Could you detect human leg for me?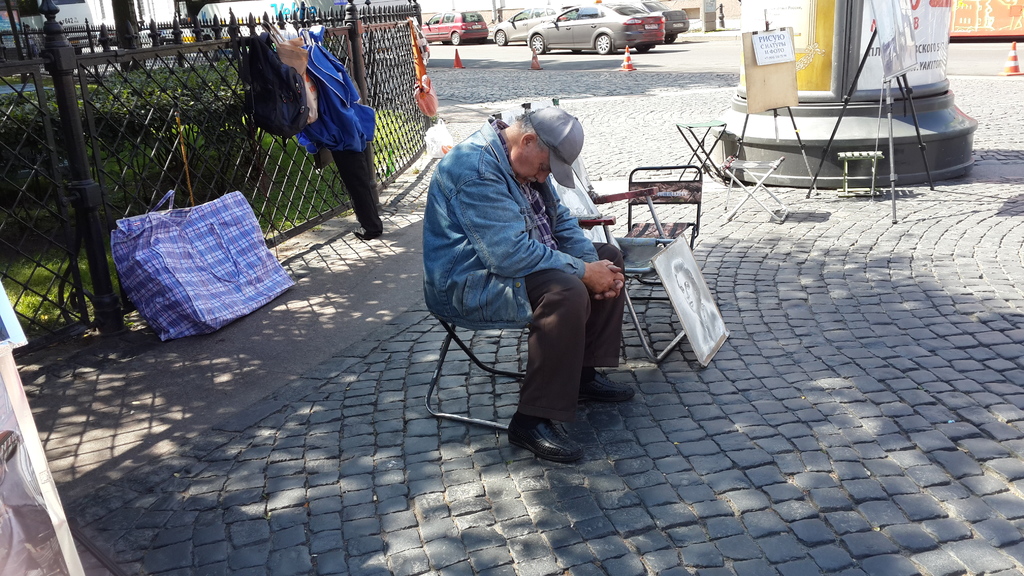
Detection result: locate(555, 241, 632, 399).
